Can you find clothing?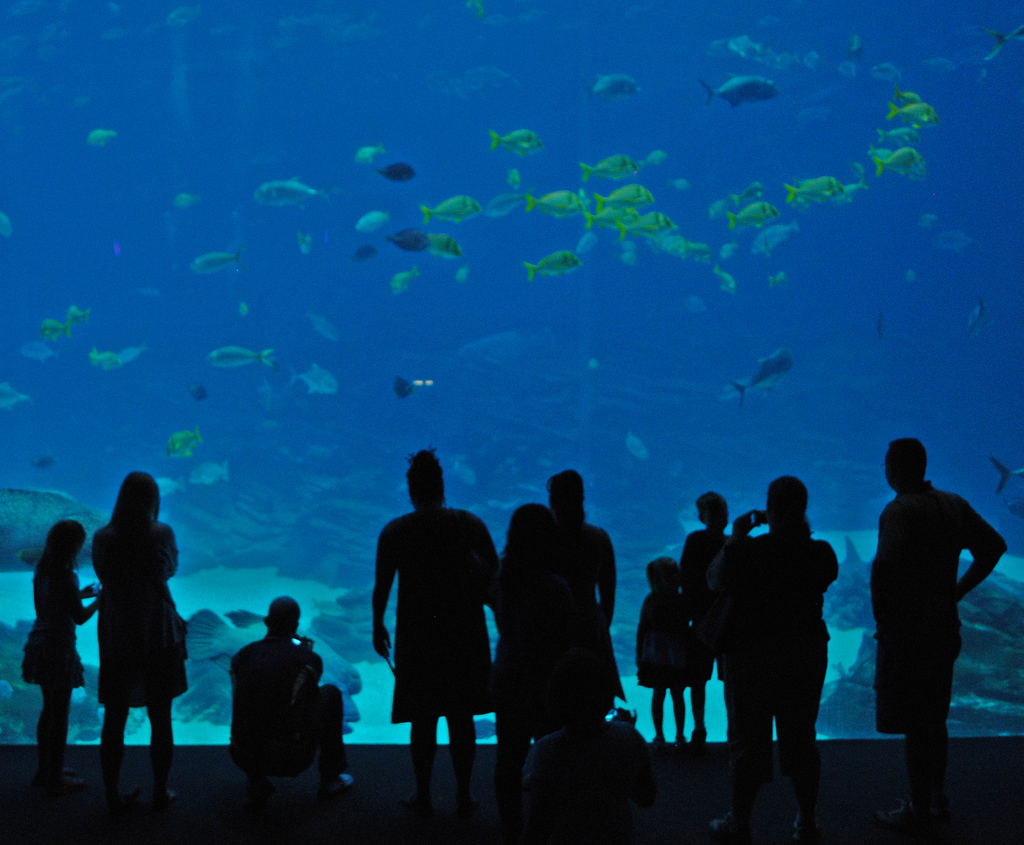
Yes, bounding box: bbox=[496, 556, 568, 744].
